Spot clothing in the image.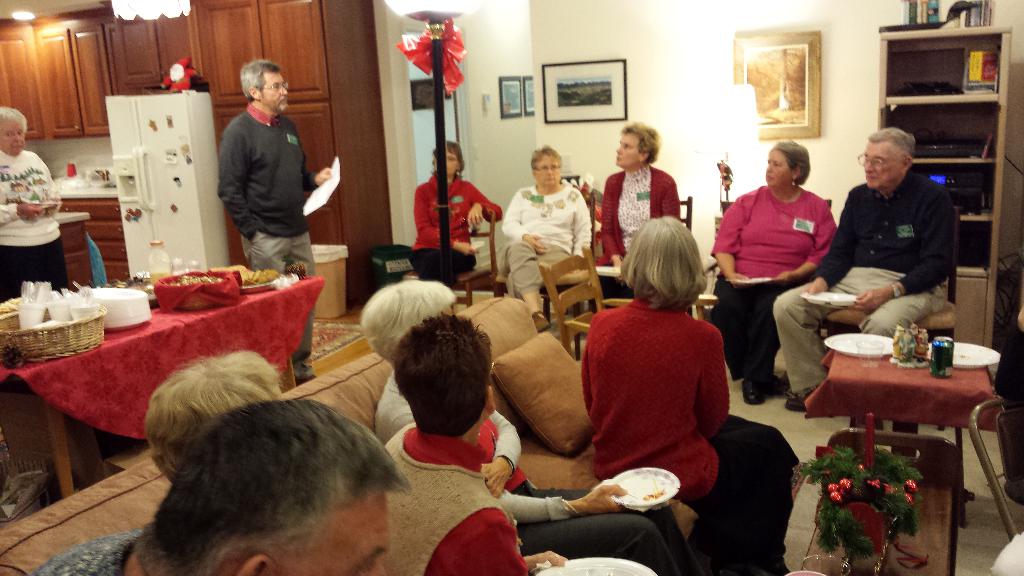
clothing found at 596, 164, 685, 267.
